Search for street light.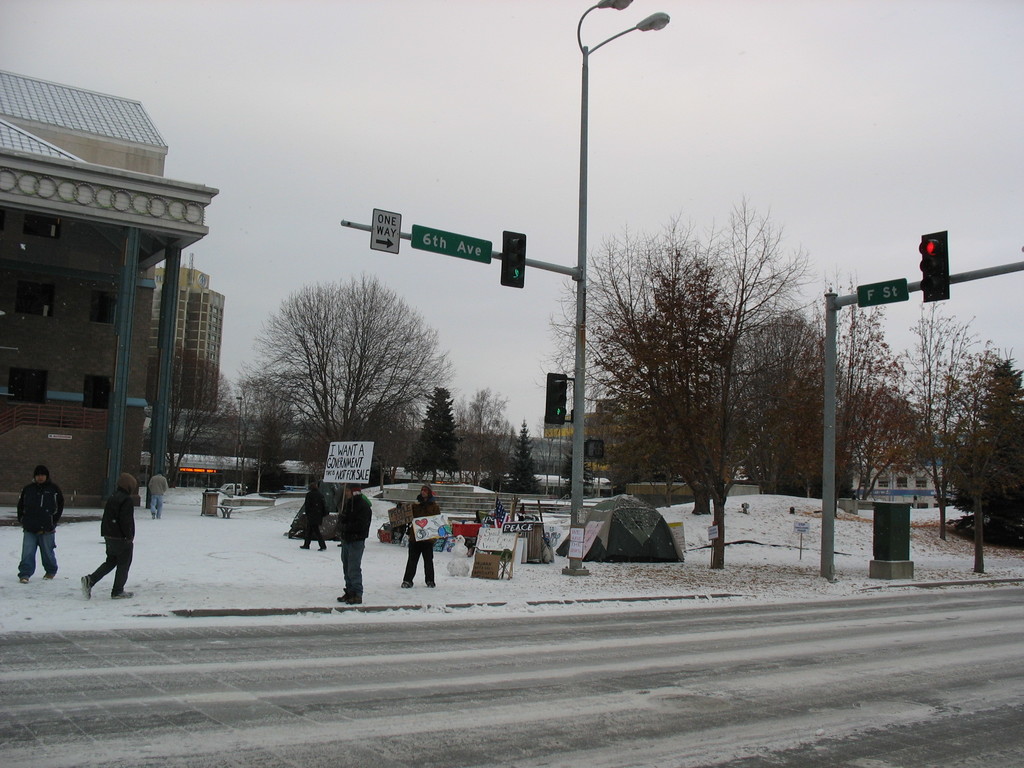
Found at <bbox>235, 395, 243, 482</bbox>.
